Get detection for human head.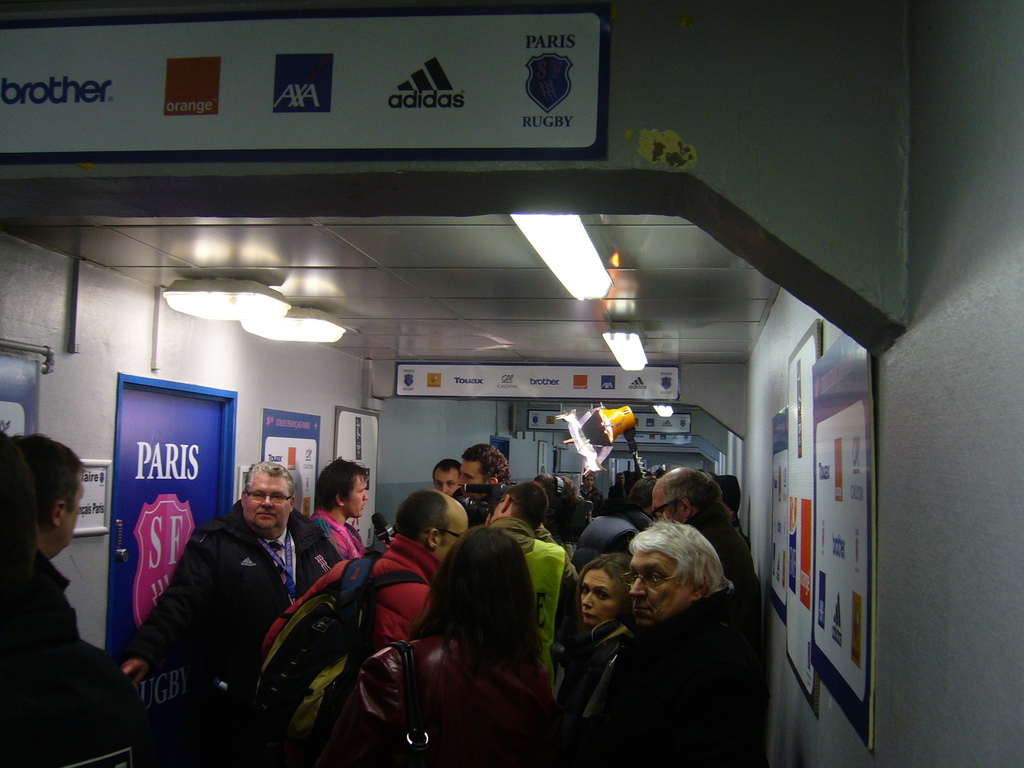
Detection: 534,474,578,522.
